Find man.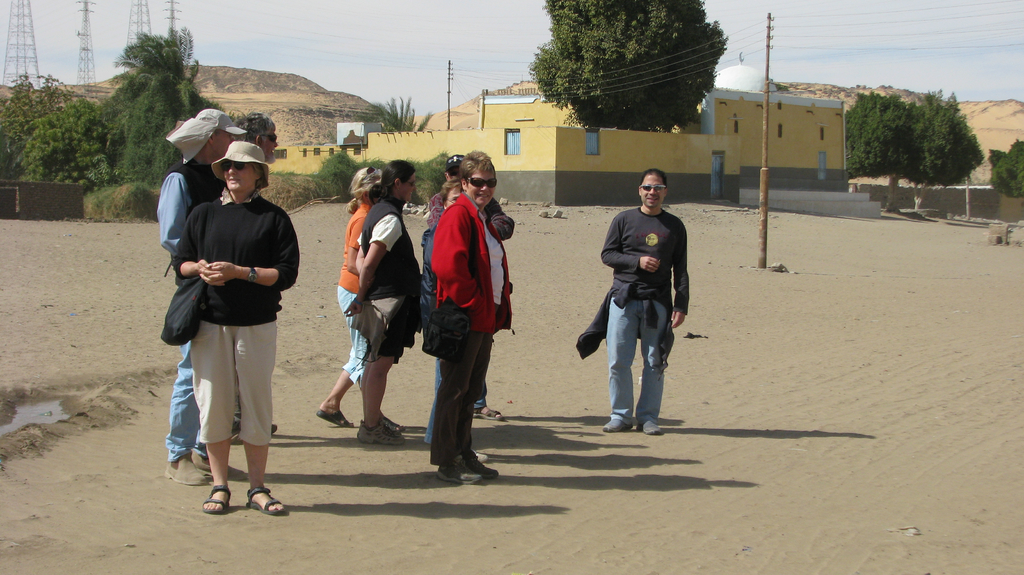
BBox(154, 114, 260, 497).
